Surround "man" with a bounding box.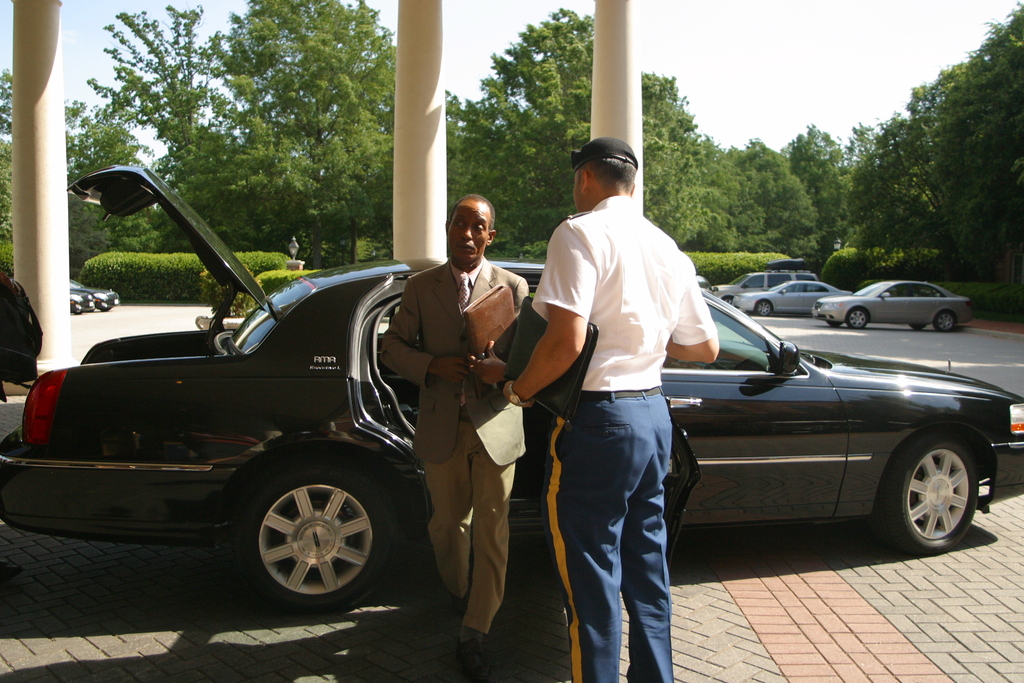
(left=378, top=188, right=530, bottom=677).
